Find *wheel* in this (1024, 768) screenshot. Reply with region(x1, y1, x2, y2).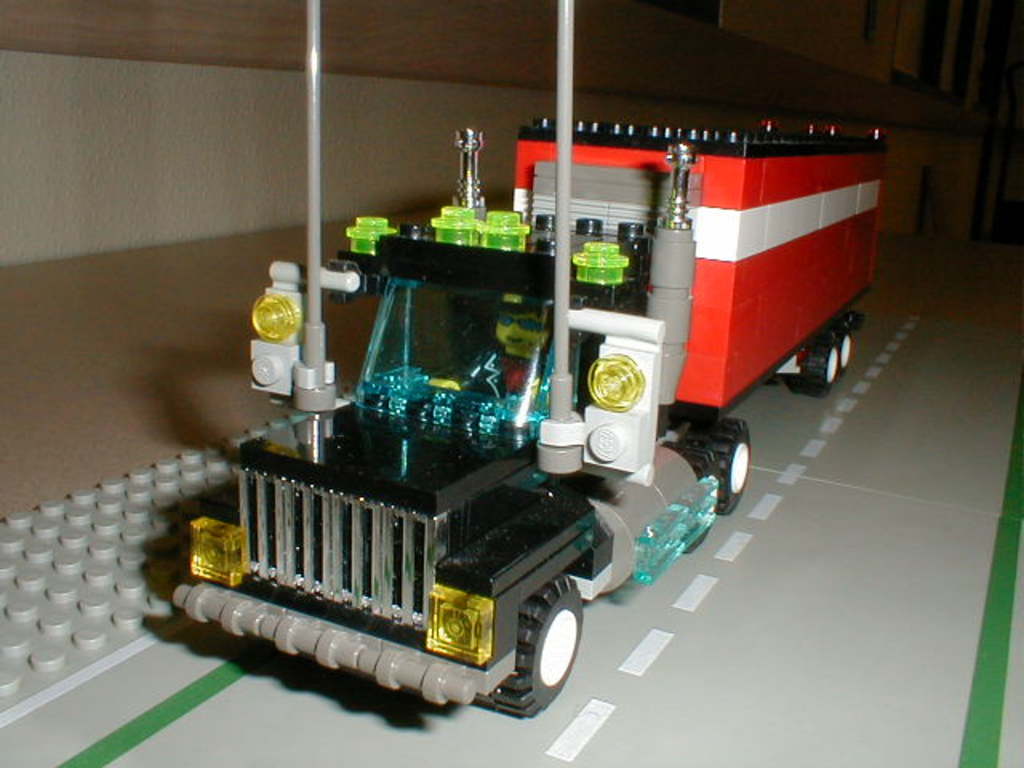
region(790, 336, 838, 400).
